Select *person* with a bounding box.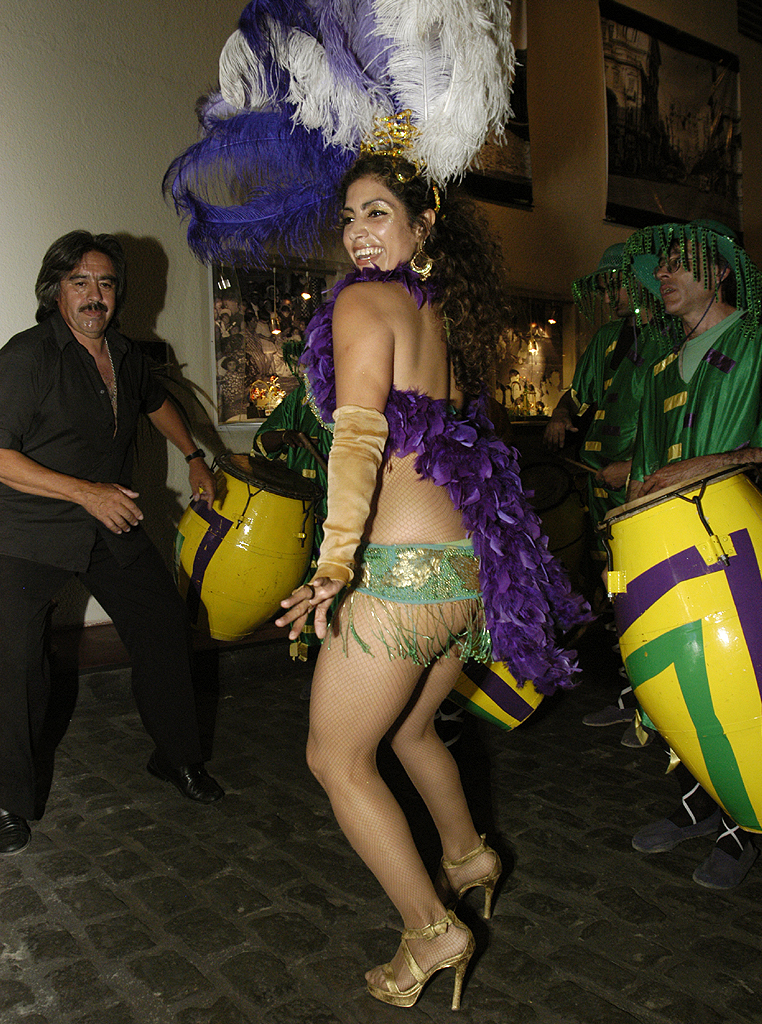
select_region(623, 217, 761, 890).
